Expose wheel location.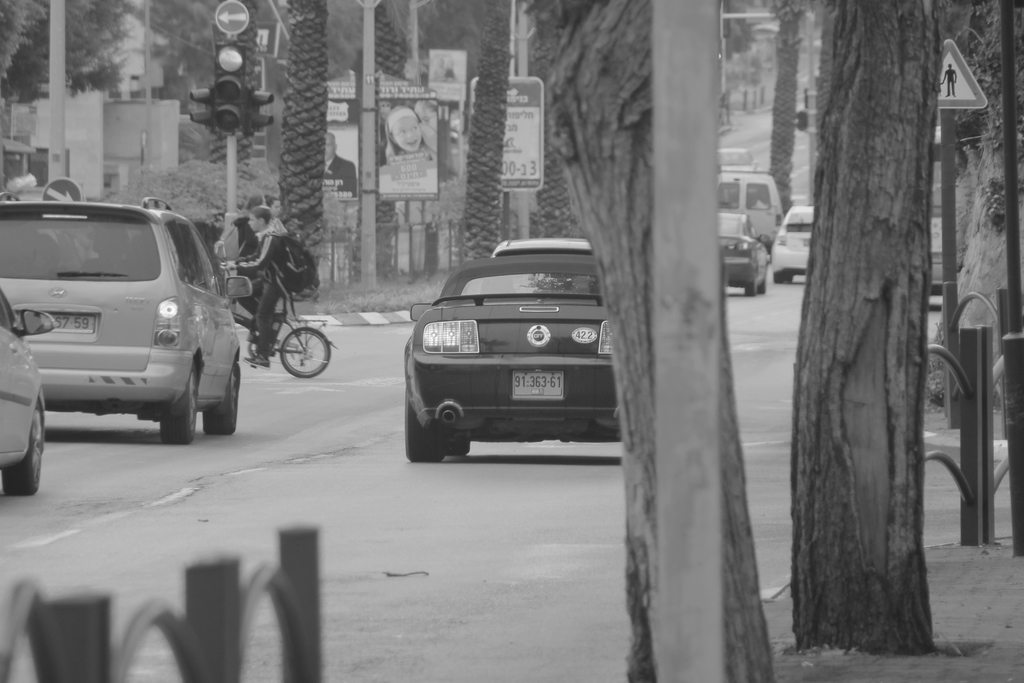
Exposed at box(1, 400, 45, 500).
